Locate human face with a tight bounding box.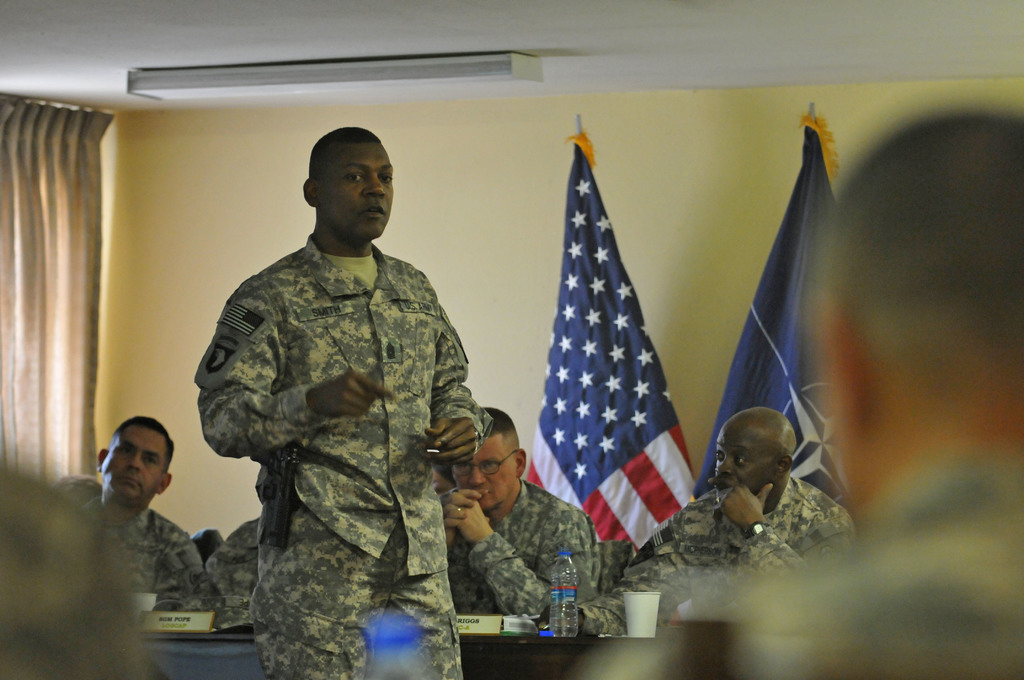
{"left": 454, "top": 439, "right": 525, "bottom": 509}.
